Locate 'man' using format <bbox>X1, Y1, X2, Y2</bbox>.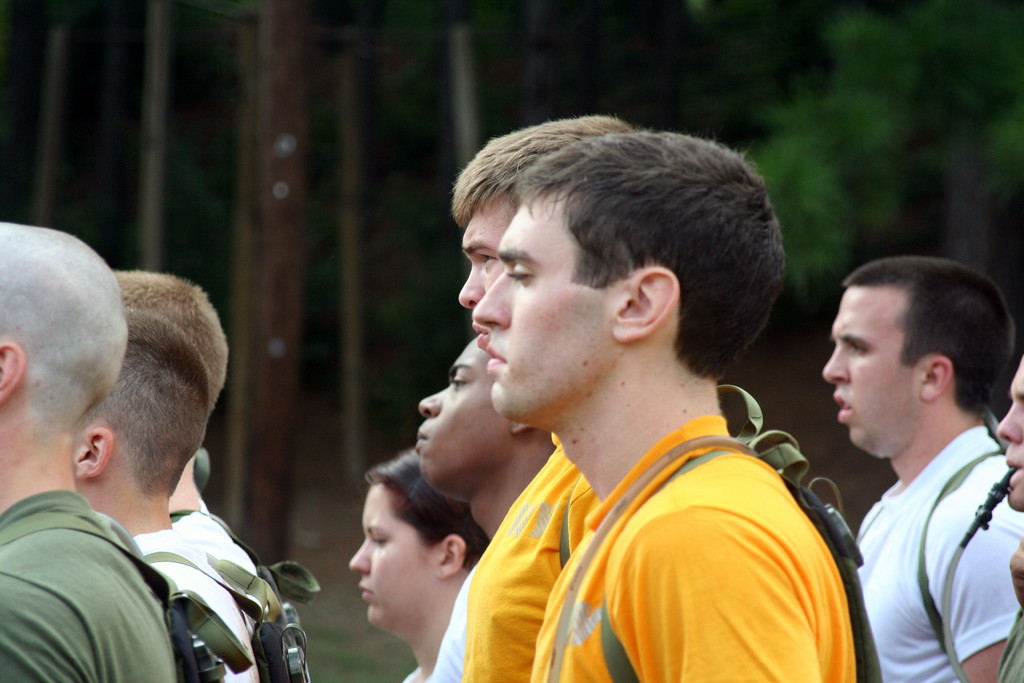
<bbox>472, 131, 884, 682</bbox>.
